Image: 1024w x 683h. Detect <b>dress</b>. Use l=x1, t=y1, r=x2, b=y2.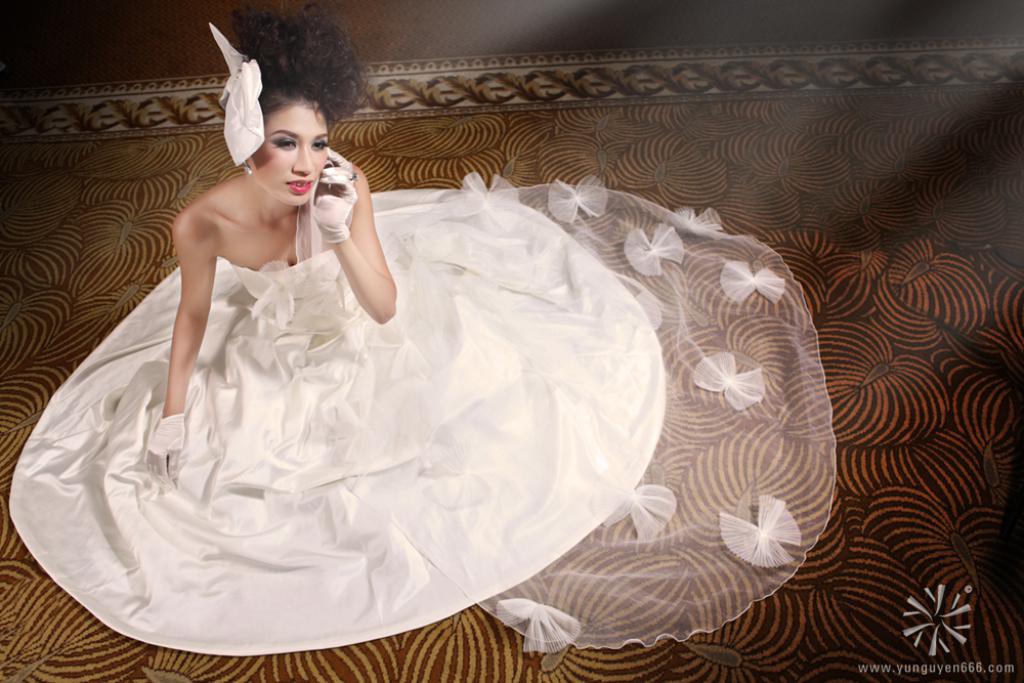
l=9, t=186, r=830, b=652.
